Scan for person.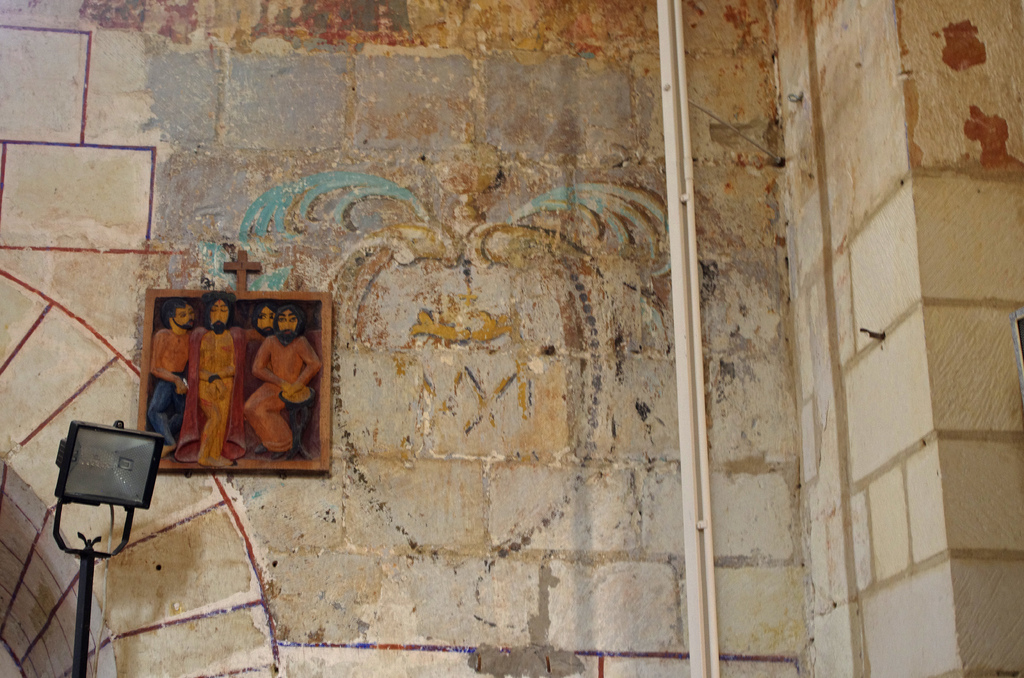
Scan result: 248/302/274/405.
